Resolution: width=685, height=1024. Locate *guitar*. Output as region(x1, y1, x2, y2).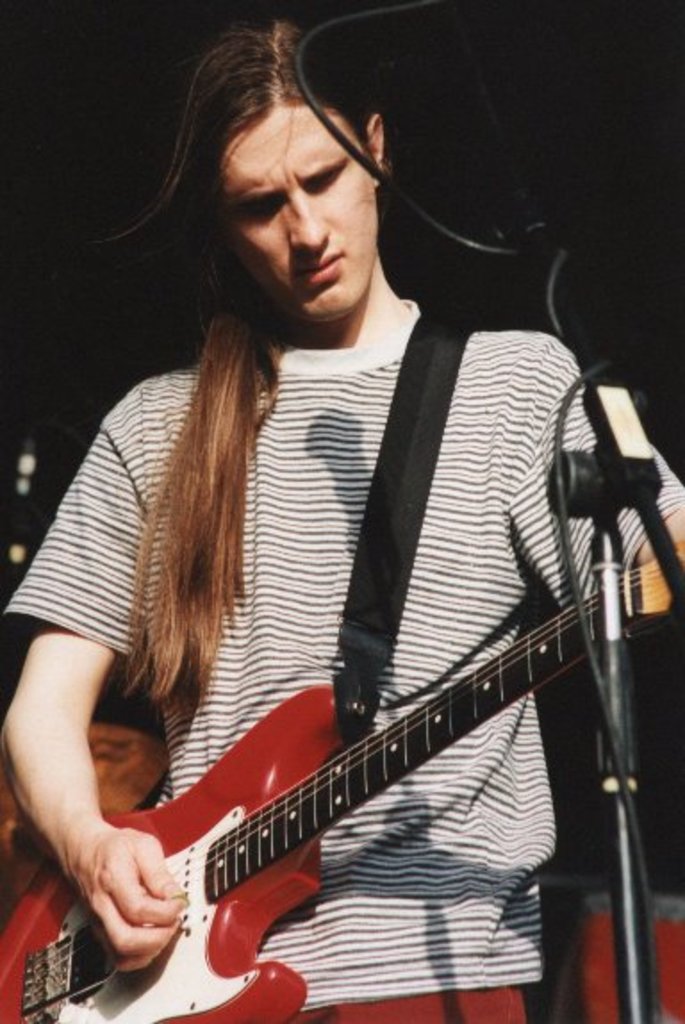
region(36, 416, 644, 1006).
